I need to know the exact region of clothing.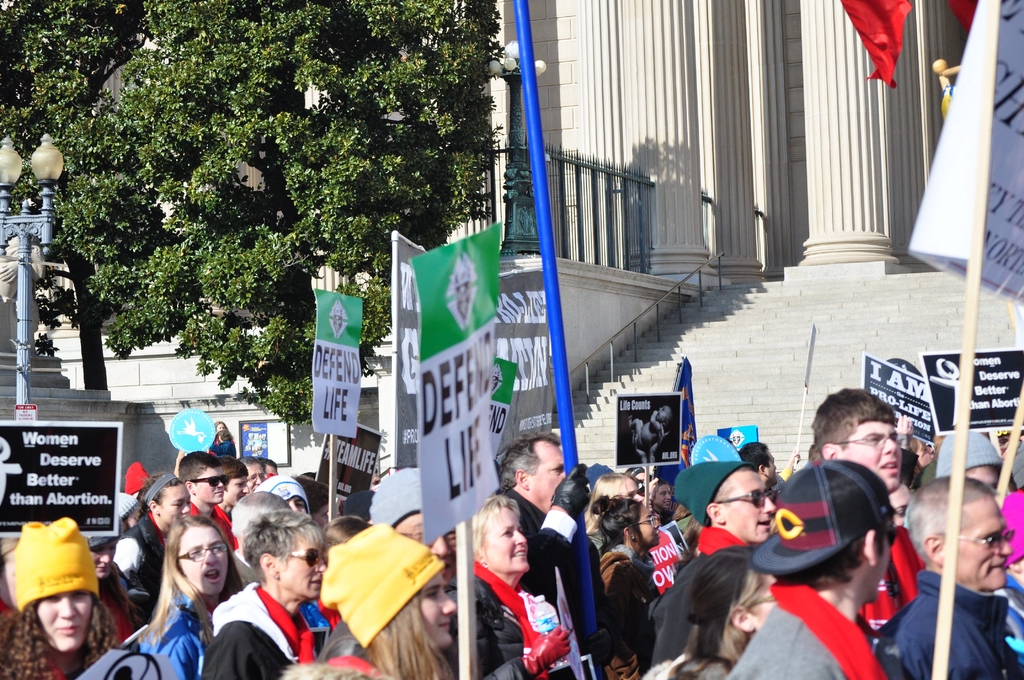
Region: l=321, t=524, r=441, b=646.
